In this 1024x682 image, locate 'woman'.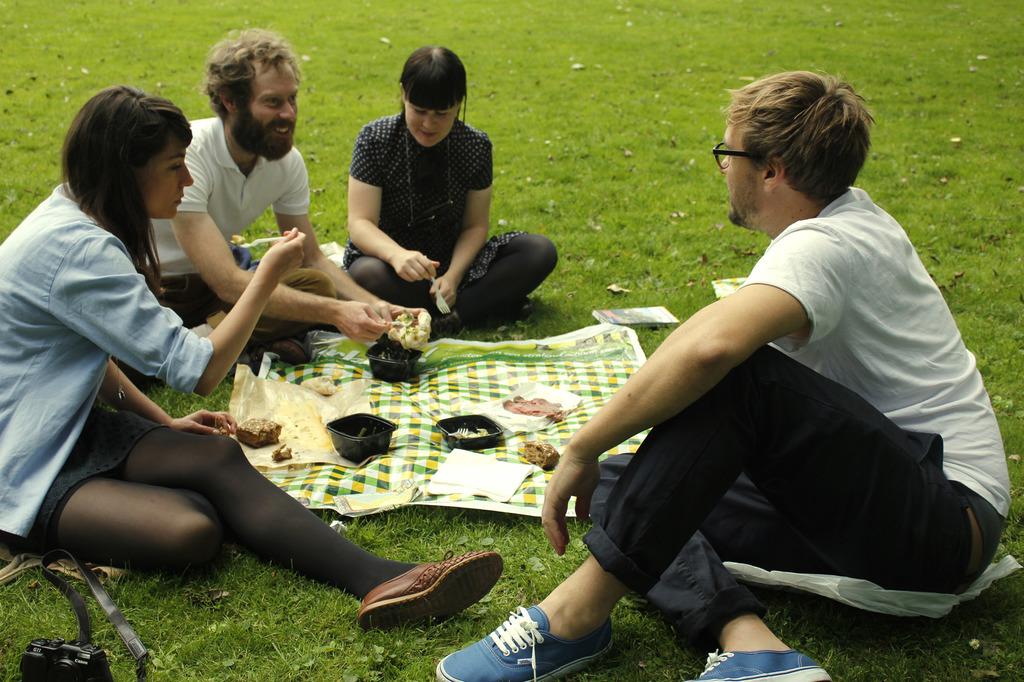
Bounding box: 22/96/310/655.
